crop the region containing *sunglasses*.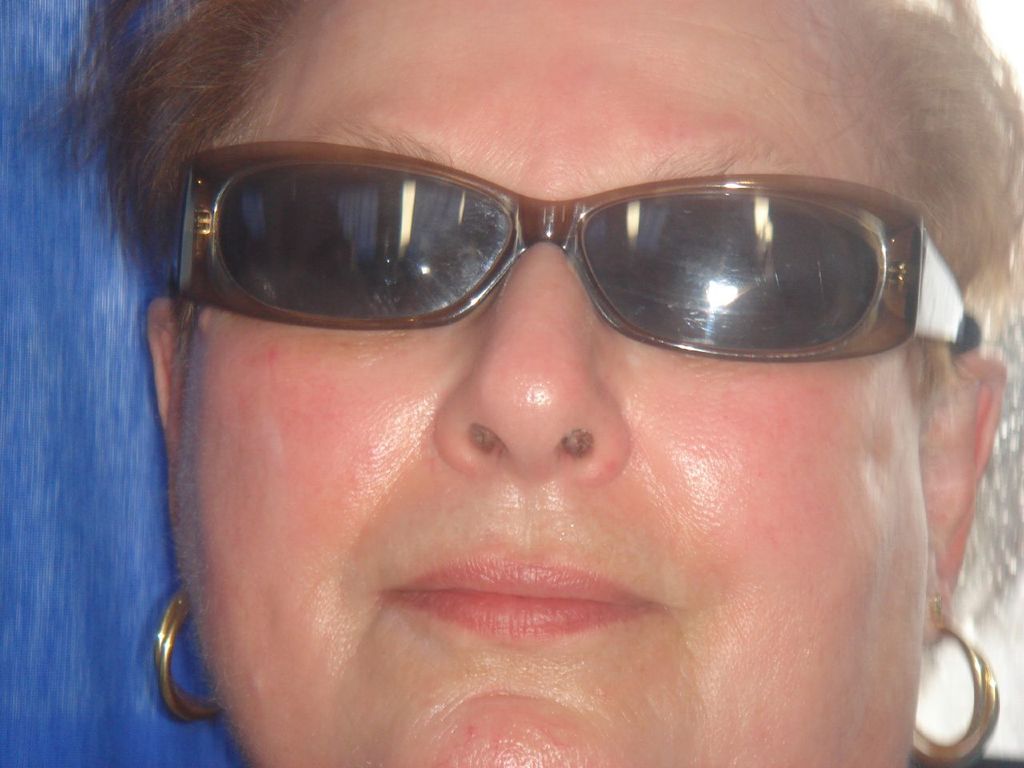
Crop region: region(178, 138, 983, 361).
